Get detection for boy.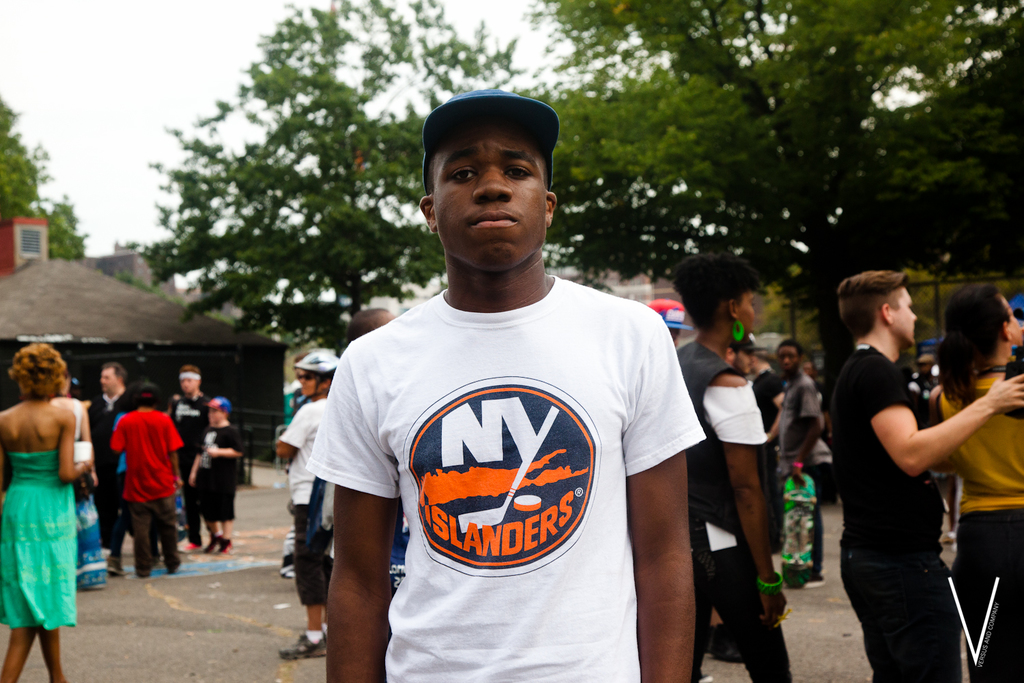
Detection: bbox=[188, 396, 247, 555].
